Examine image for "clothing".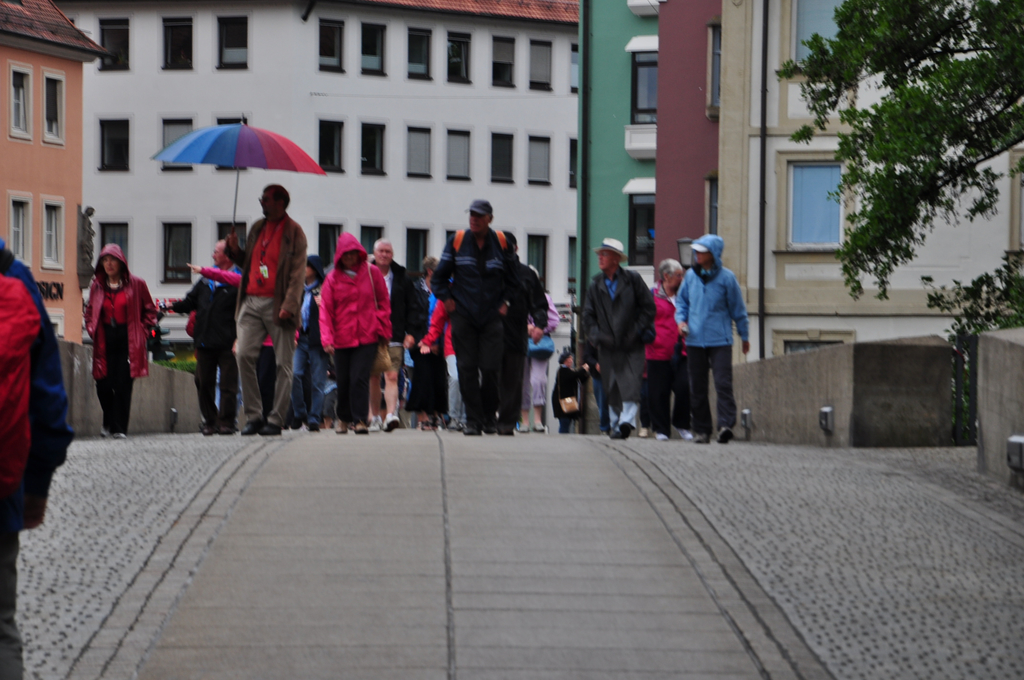
Examination result: select_region(201, 266, 301, 417).
